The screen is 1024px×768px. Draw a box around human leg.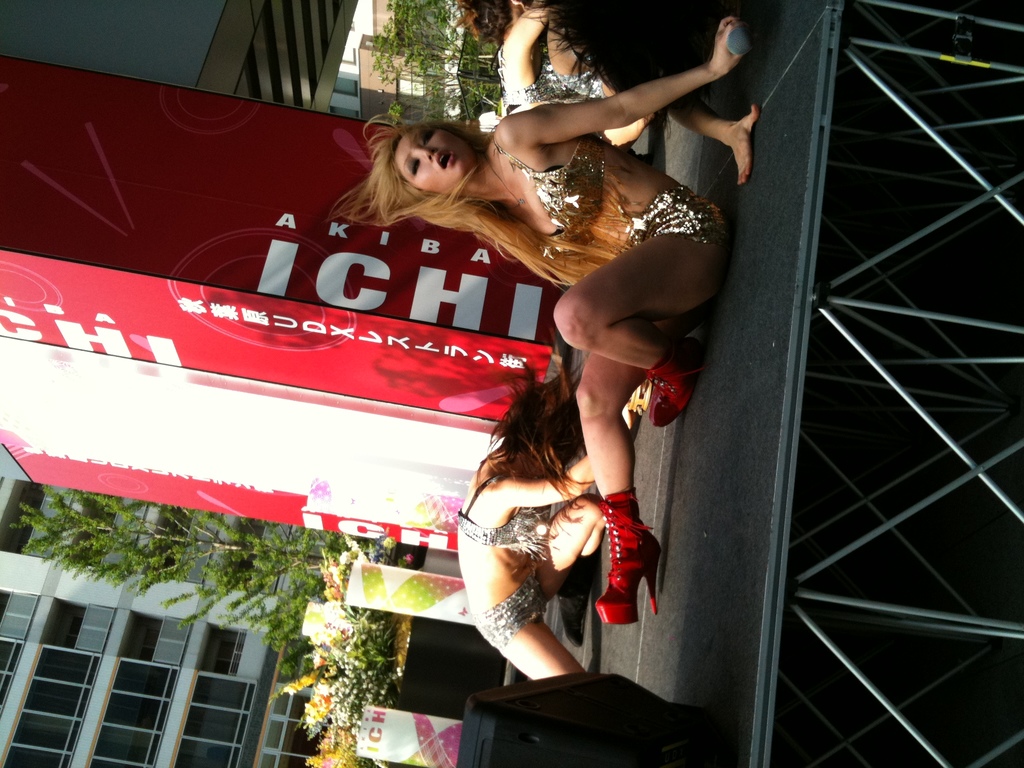
{"left": 568, "top": 346, "right": 652, "bottom": 640}.
